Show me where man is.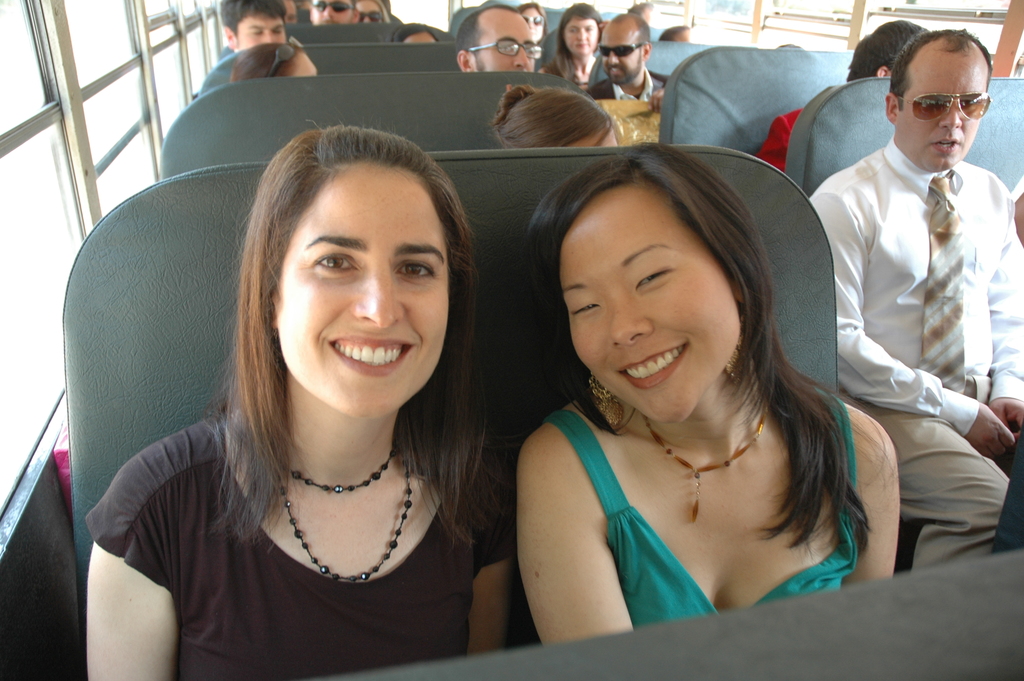
man is at x1=748 y1=14 x2=938 y2=177.
